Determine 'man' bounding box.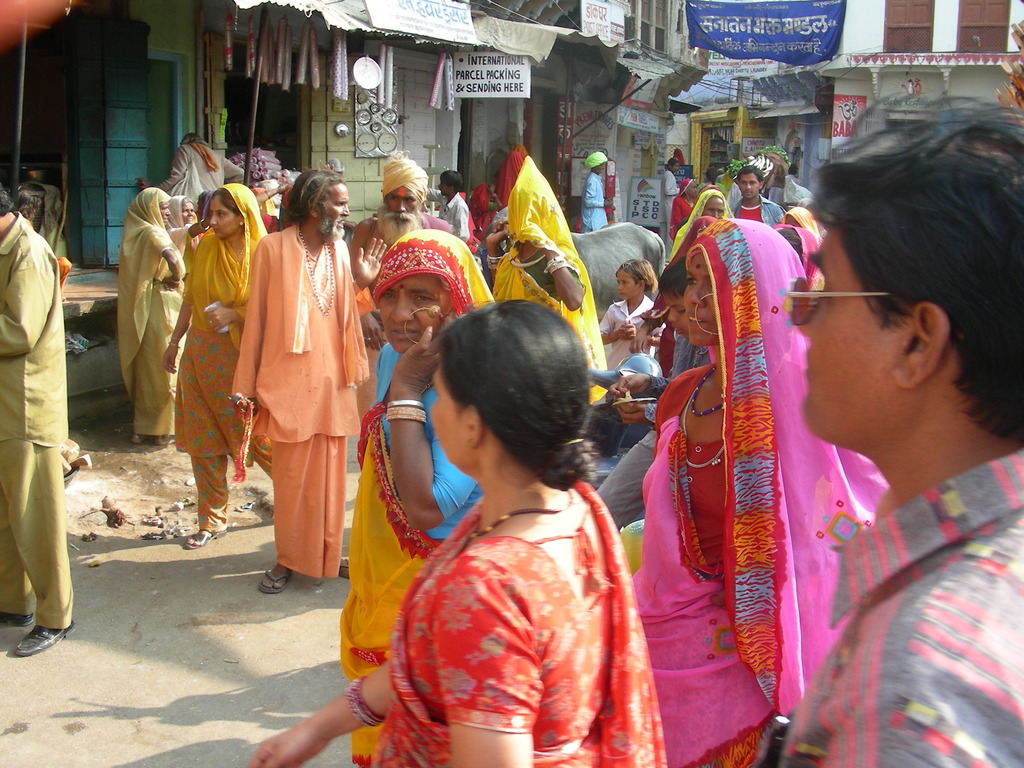
Determined: rect(750, 89, 1023, 767).
